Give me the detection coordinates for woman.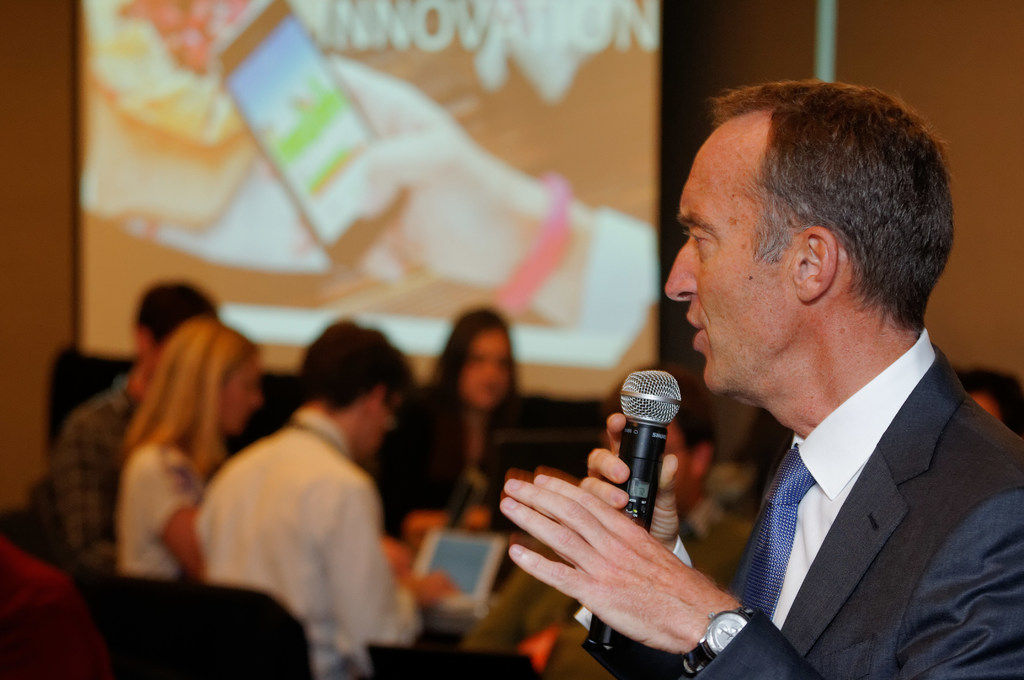
(x1=380, y1=302, x2=533, y2=560).
